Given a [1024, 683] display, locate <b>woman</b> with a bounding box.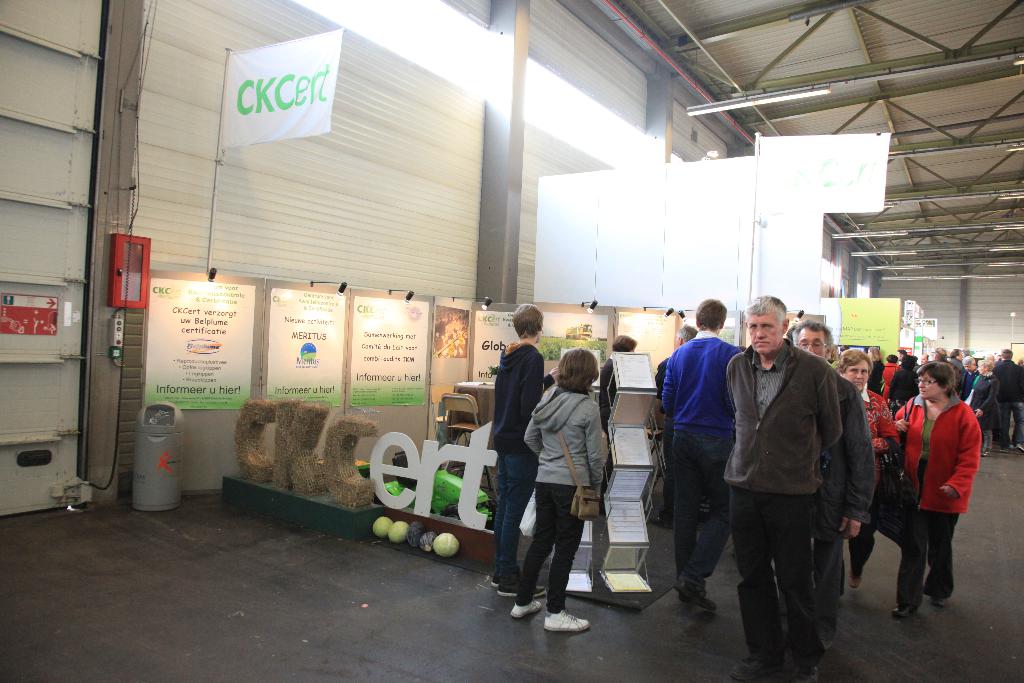
Located: l=512, t=340, r=620, b=627.
